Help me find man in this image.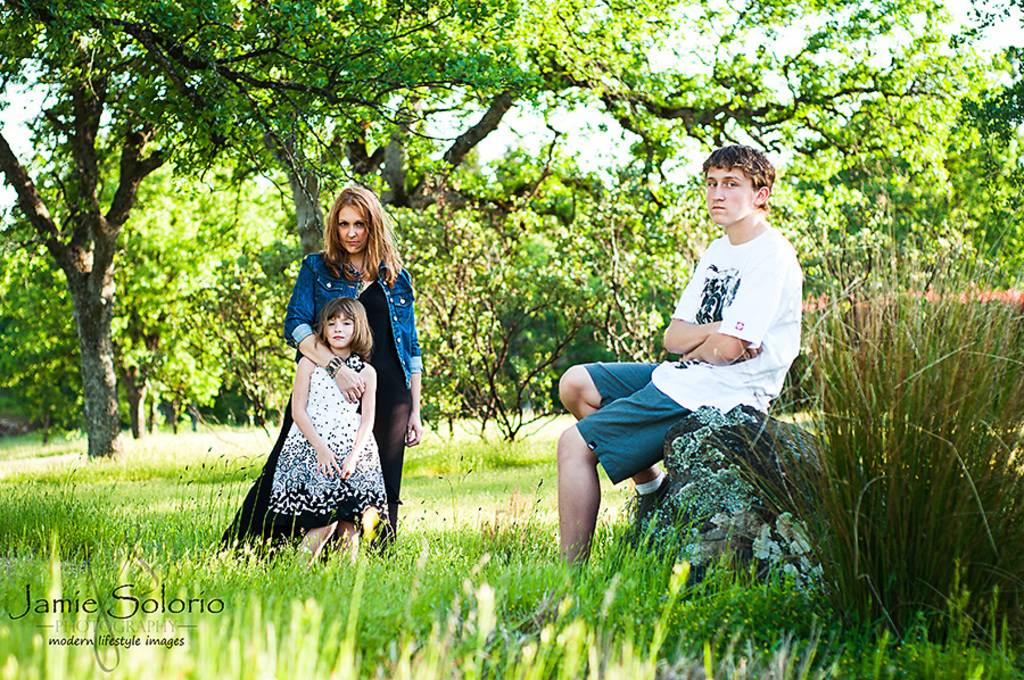
Found it: [572,165,809,529].
